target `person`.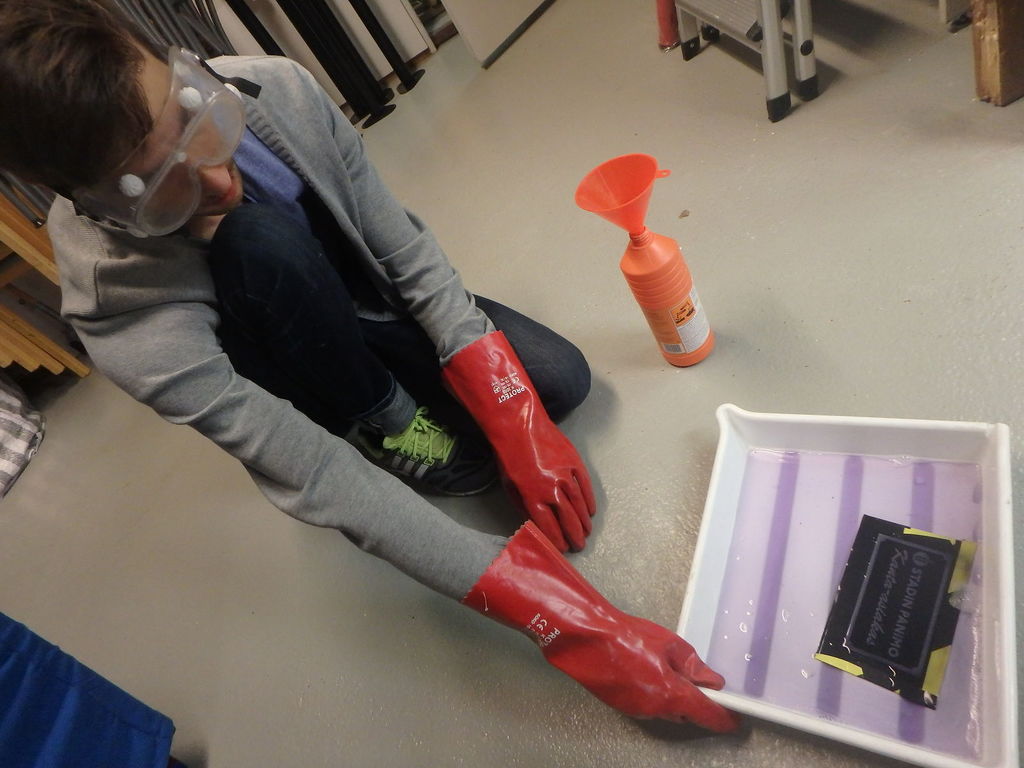
Target region: rect(0, 0, 751, 741).
